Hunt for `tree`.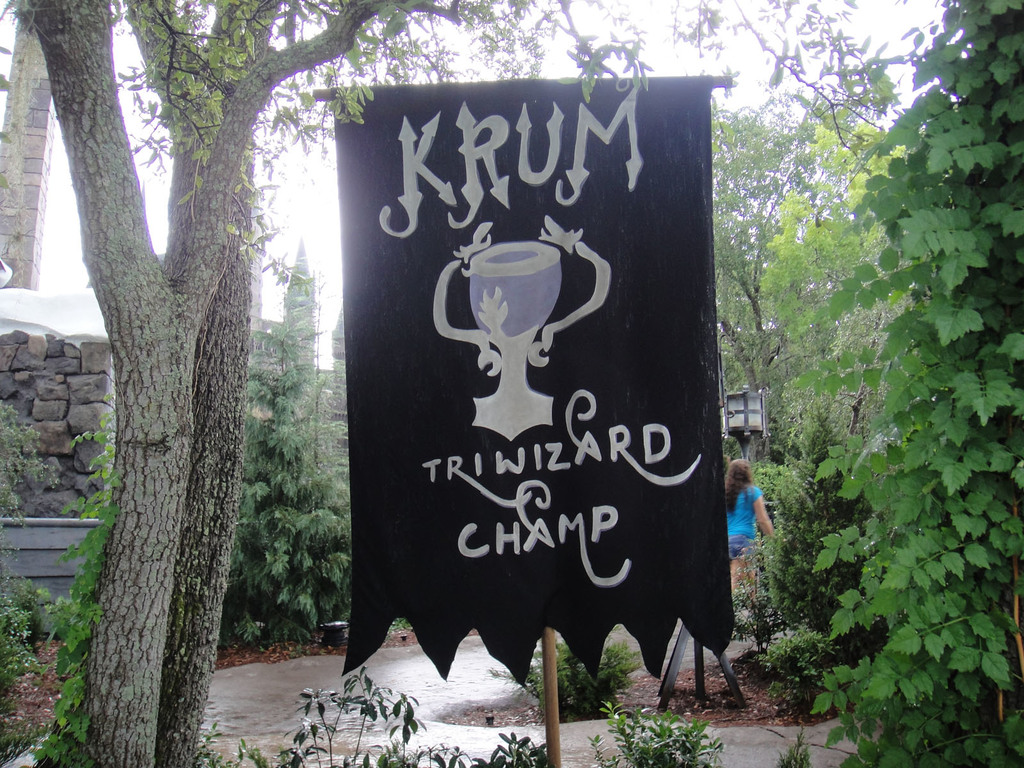
Hunted down at box=[0, 0, 883, 762].
